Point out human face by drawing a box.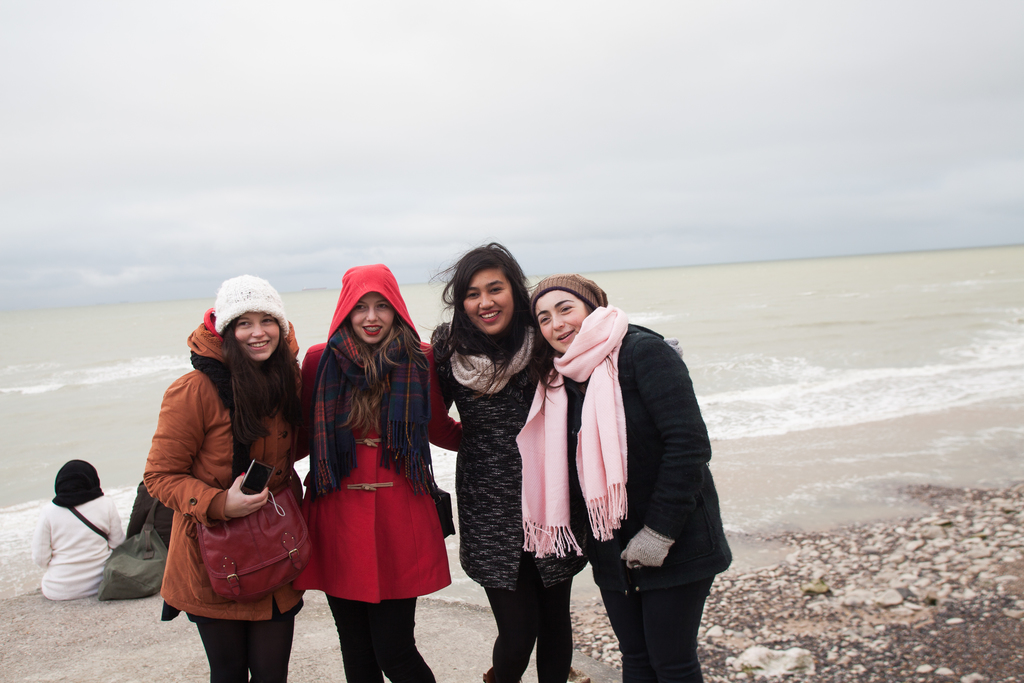
left=349, top=292, right=398, bottom=344.
